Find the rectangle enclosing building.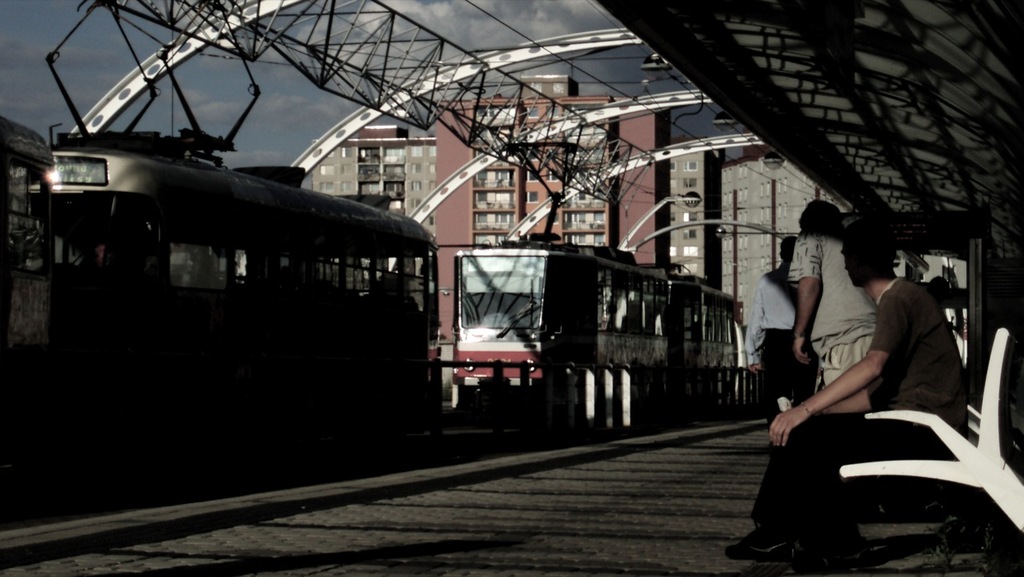
bbox(312, 123, 438, 282).
